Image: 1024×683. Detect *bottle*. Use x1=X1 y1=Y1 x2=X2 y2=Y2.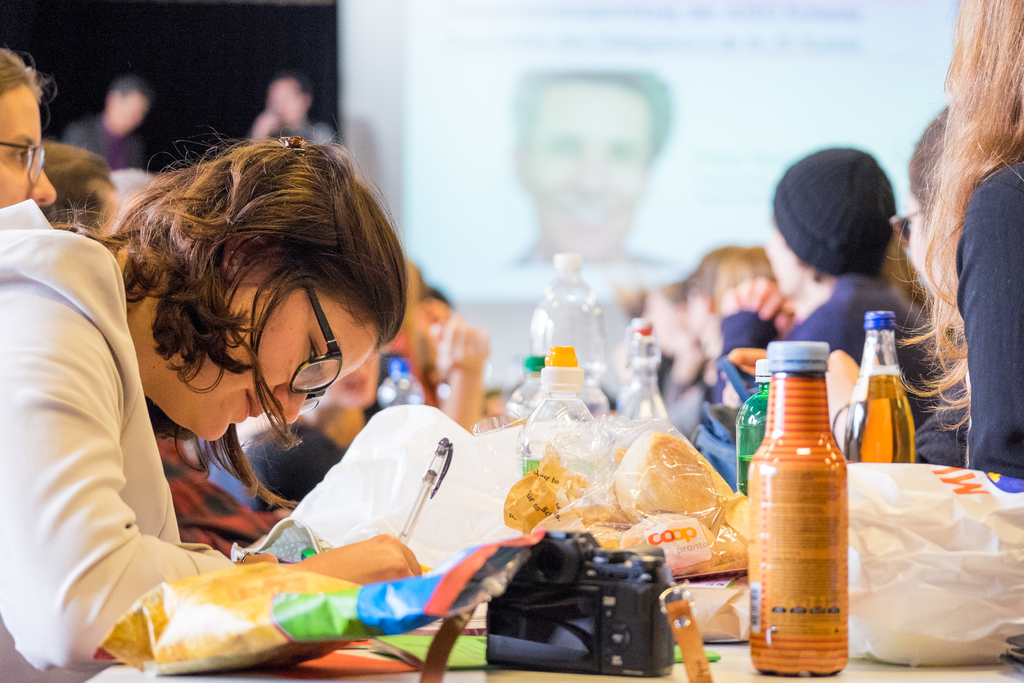
x1=587 y1=366 x2=617 y2=425.
